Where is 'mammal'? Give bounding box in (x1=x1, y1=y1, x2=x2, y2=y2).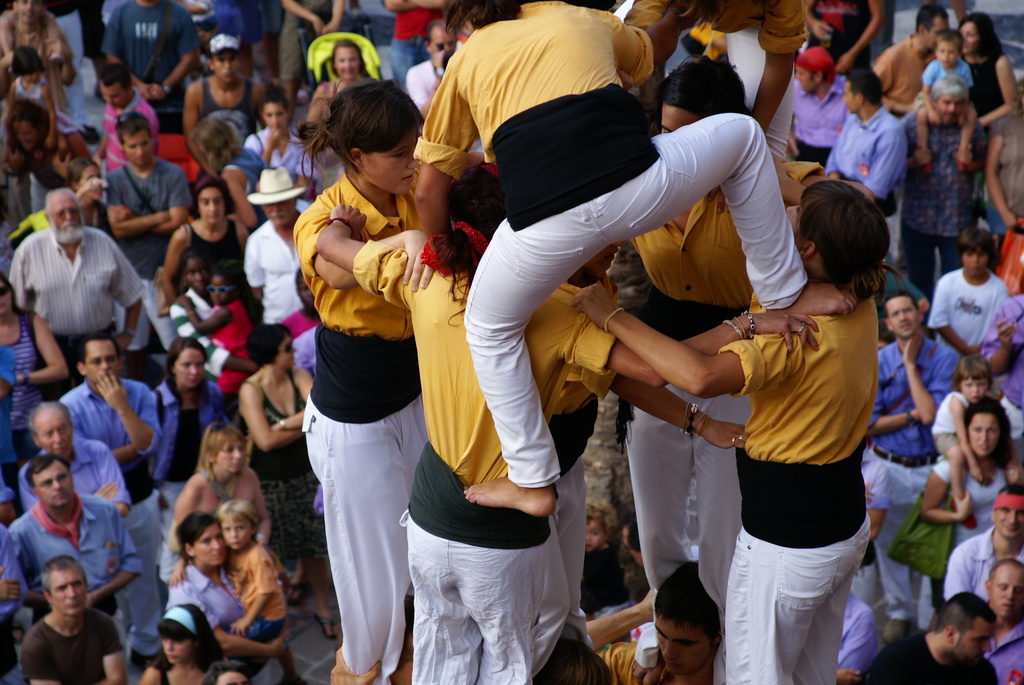
(x1=273, y1=68, x2=458, y2=654).
